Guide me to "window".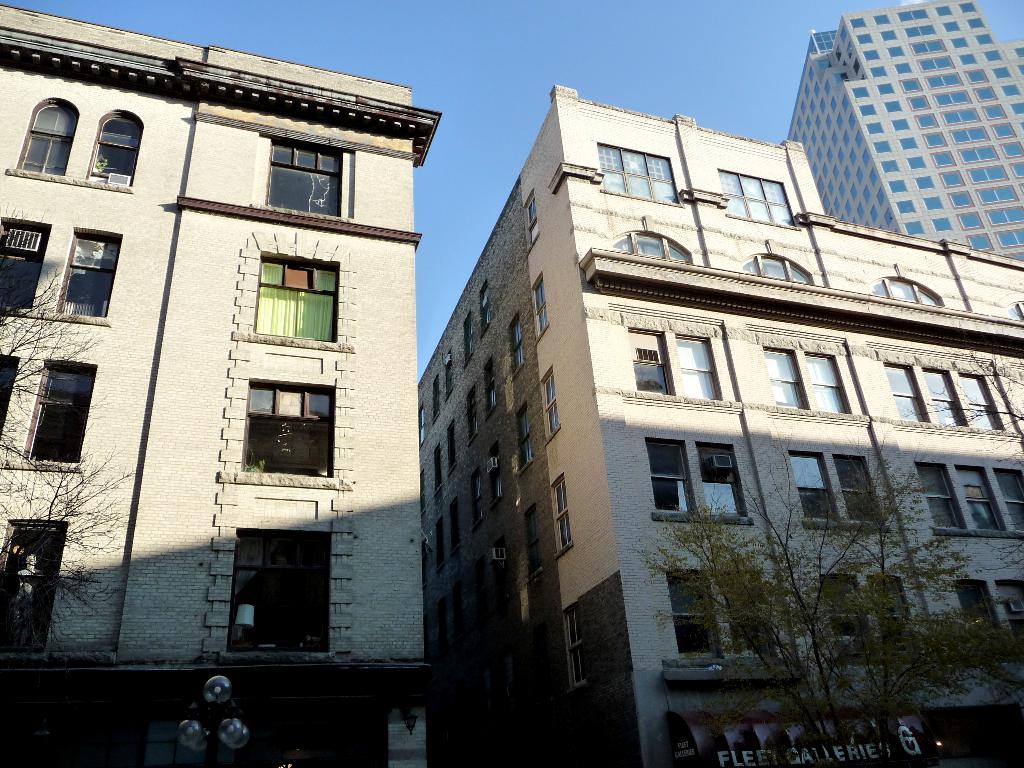
Guidance: <region>866, 276, 943, 304</region>.
